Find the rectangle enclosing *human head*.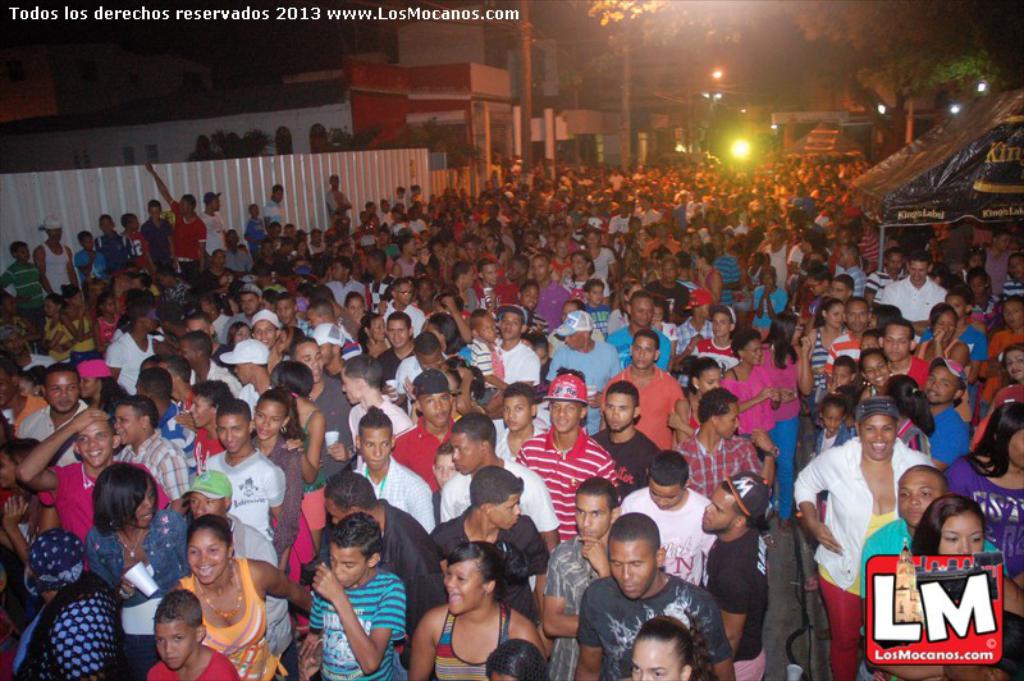
l=442, t=544, r=503, b=617.
